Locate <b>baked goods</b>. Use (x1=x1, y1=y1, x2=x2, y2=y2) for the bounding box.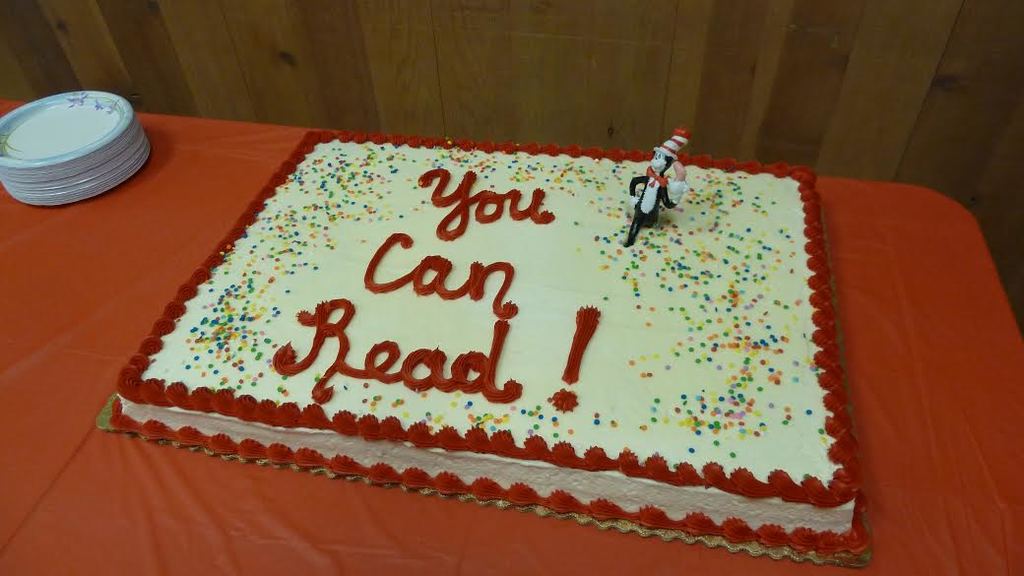
(x1=106, y1=127, x2=866, y2=553).
